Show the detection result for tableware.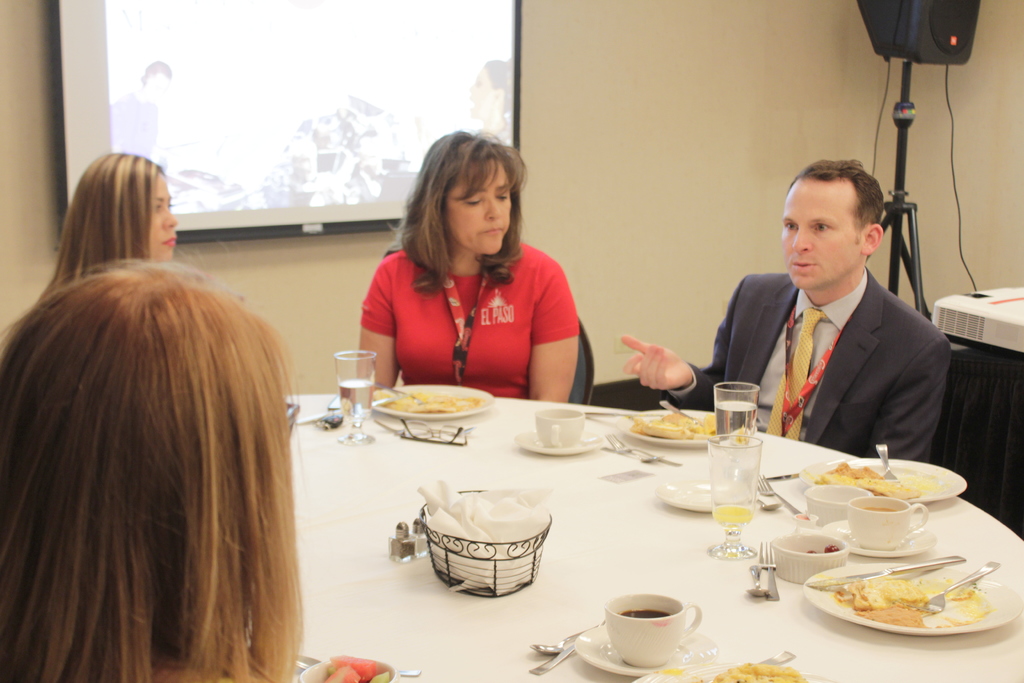
l=623, t=403, r=708, b=445.
